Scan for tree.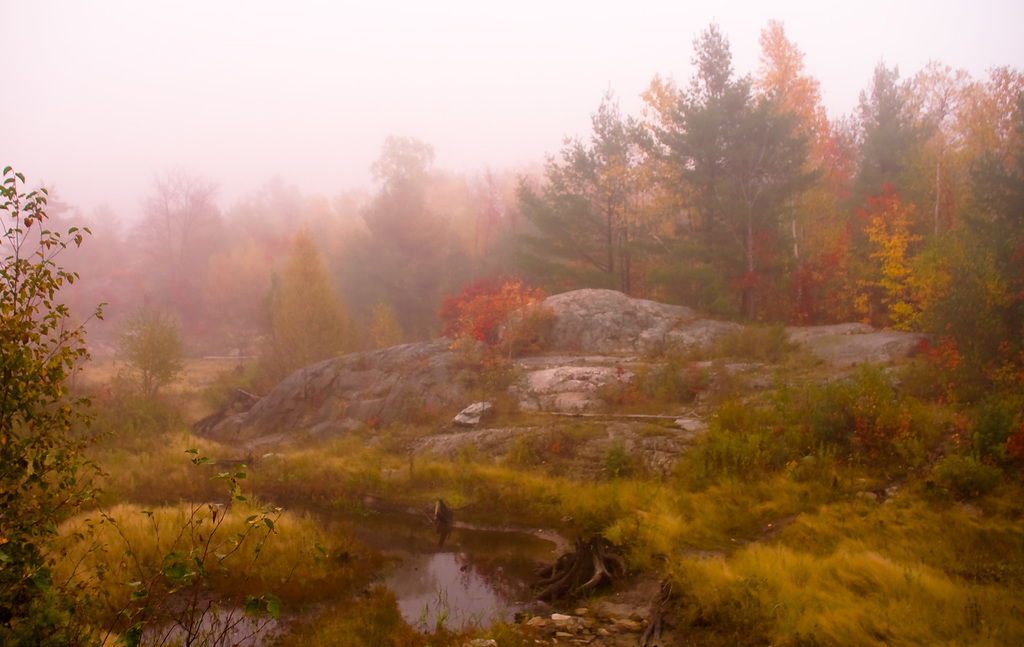
Scan result: left=489, top=81, right=691, bottom=293.
